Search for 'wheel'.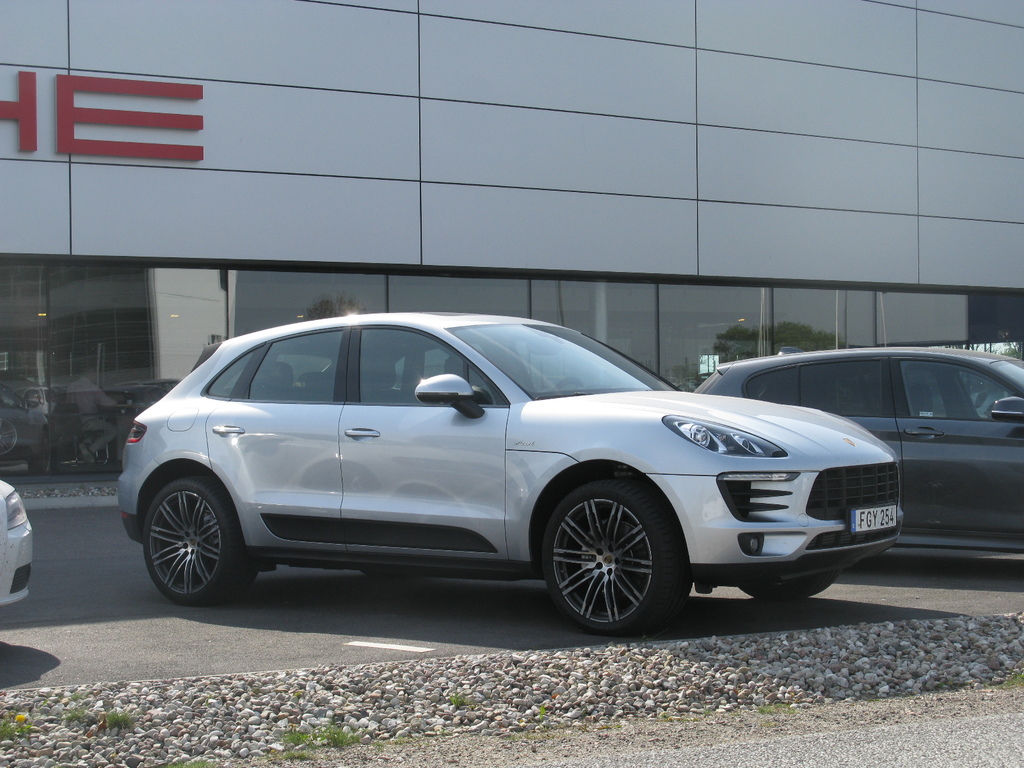
Found at BBox(533, 483, 684, 623).
